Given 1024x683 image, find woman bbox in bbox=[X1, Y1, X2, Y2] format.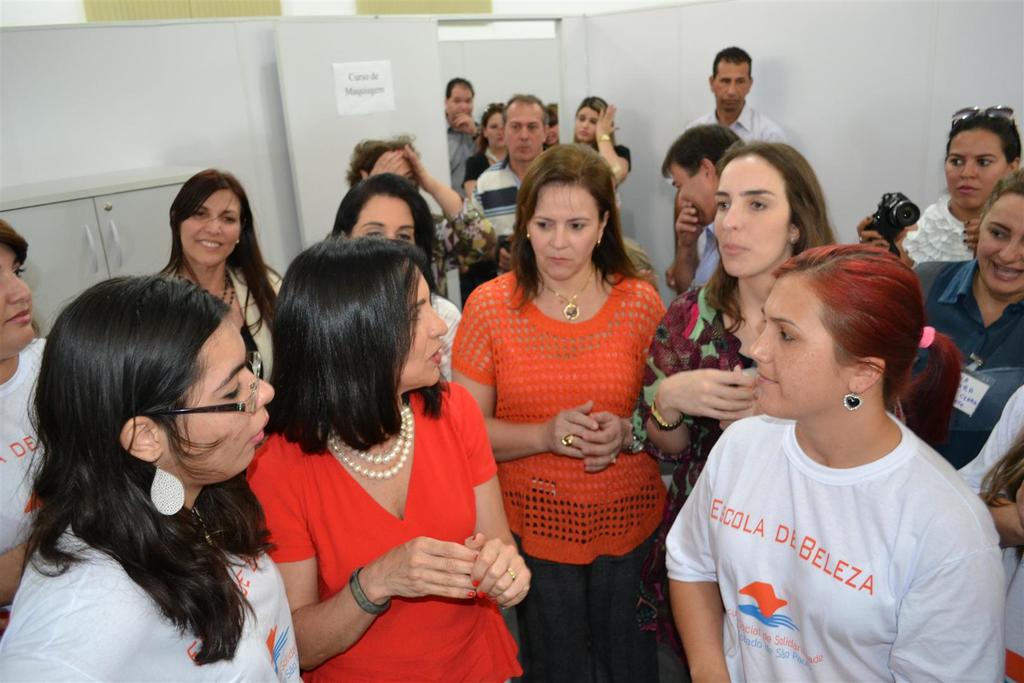
bbox=[152, 163, 292, 390].
